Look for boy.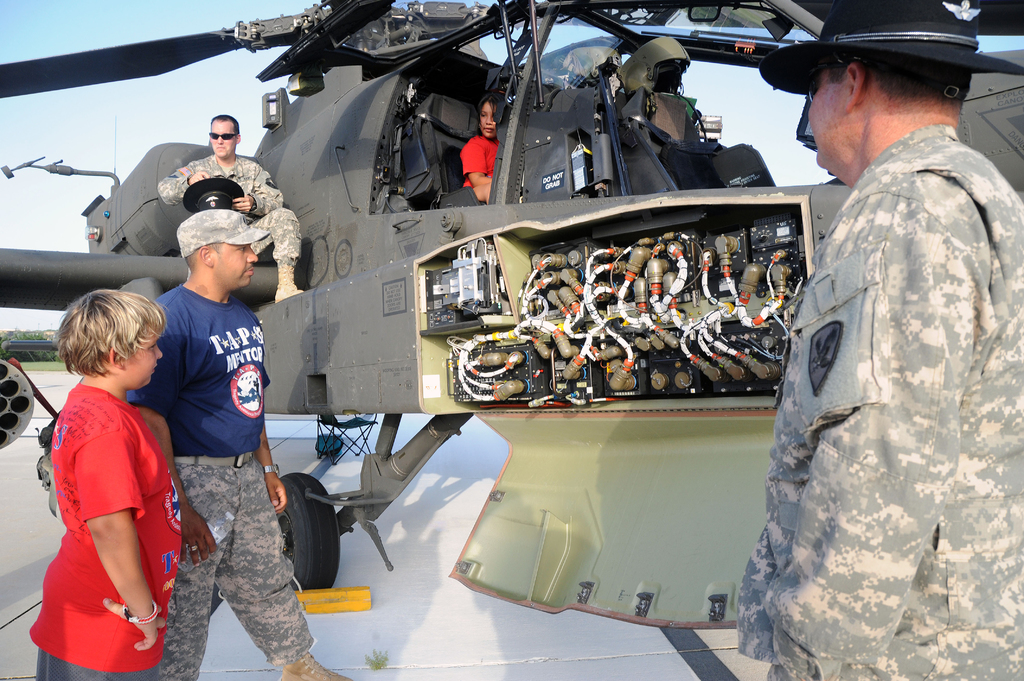
Found: region(24, 300, 180, 641).
